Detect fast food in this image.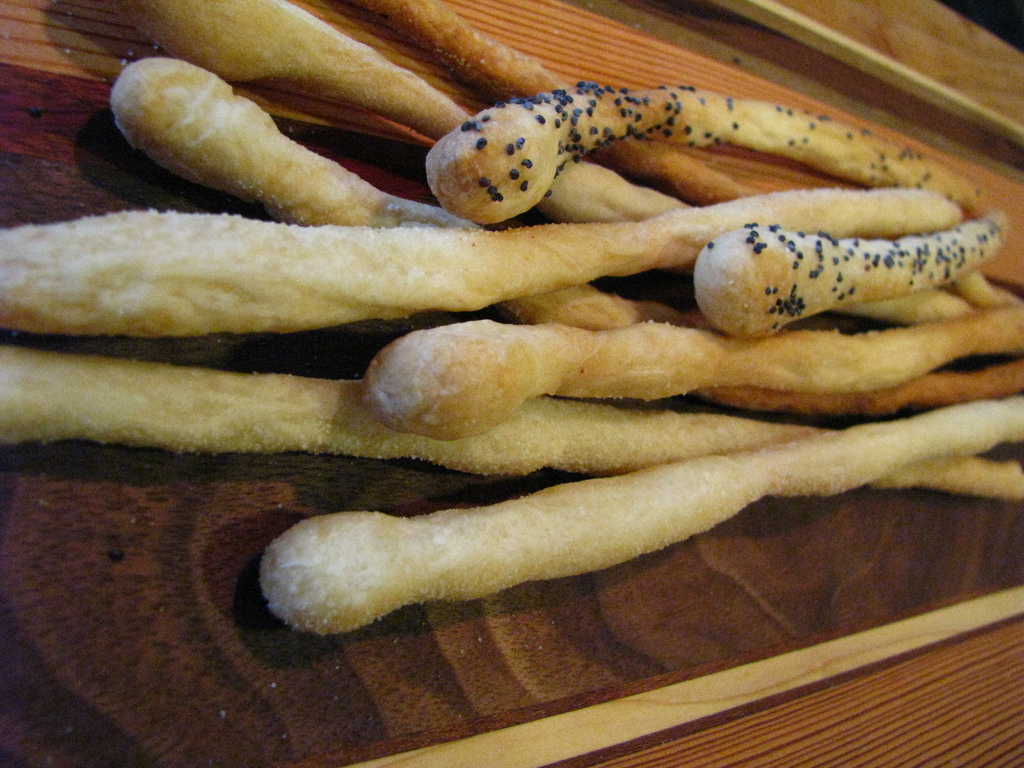
Detection: rect(392, 20, 771, 216).
